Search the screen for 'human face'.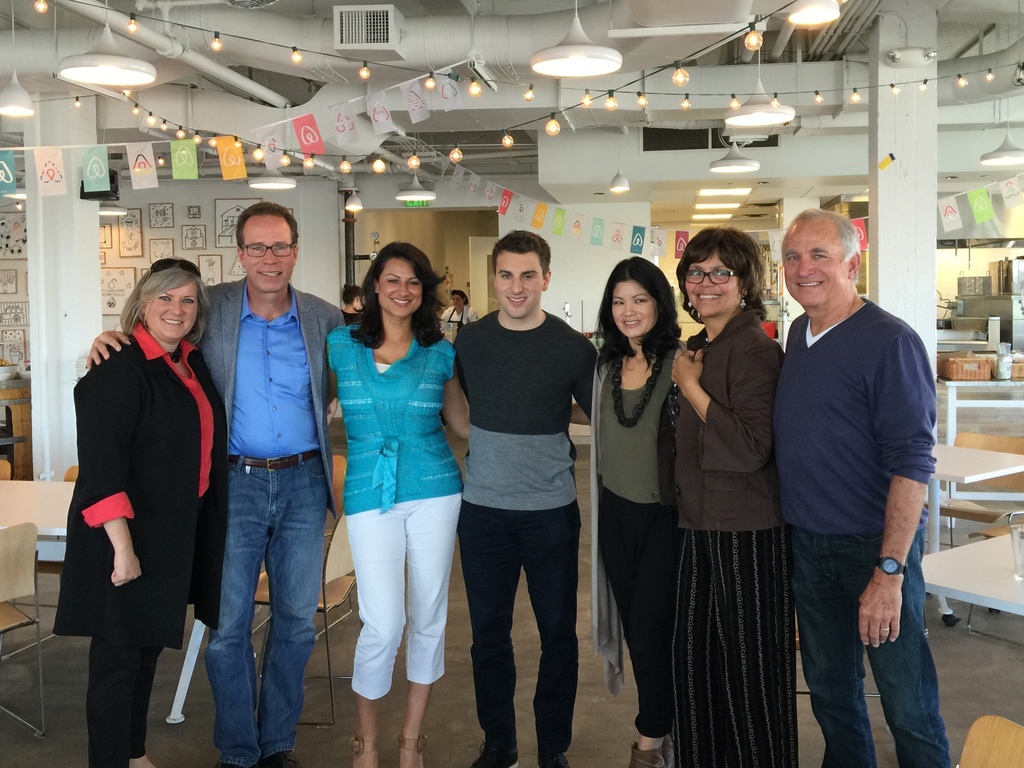
Found at [x1=614, y1=284, x2=657, y2=338].
